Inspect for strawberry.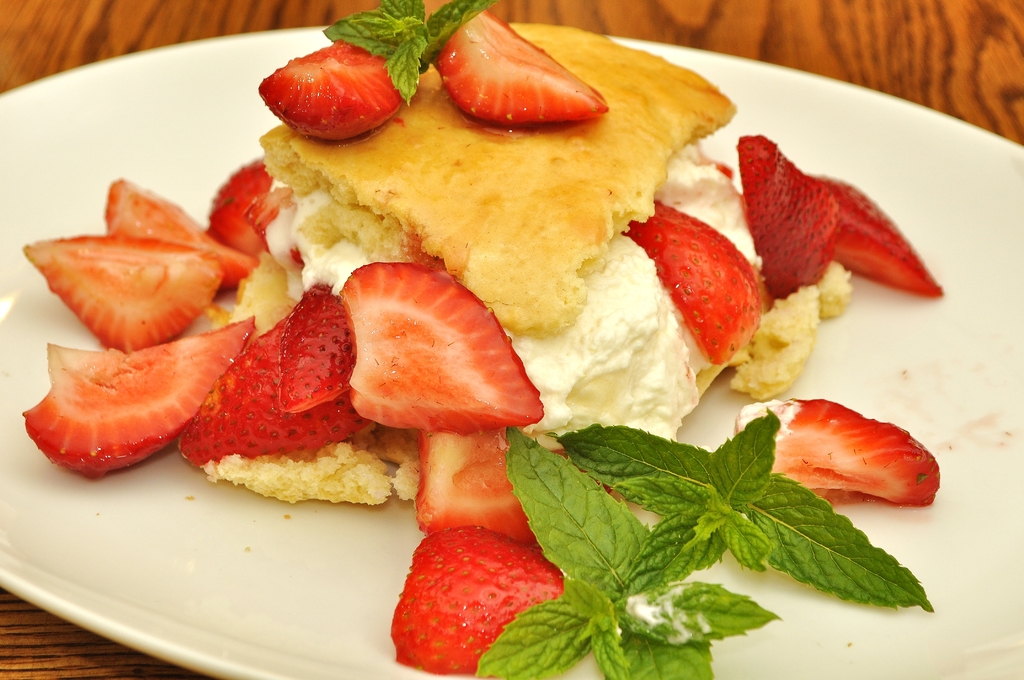
Inspection: locate(253, 32, 412, 139).
